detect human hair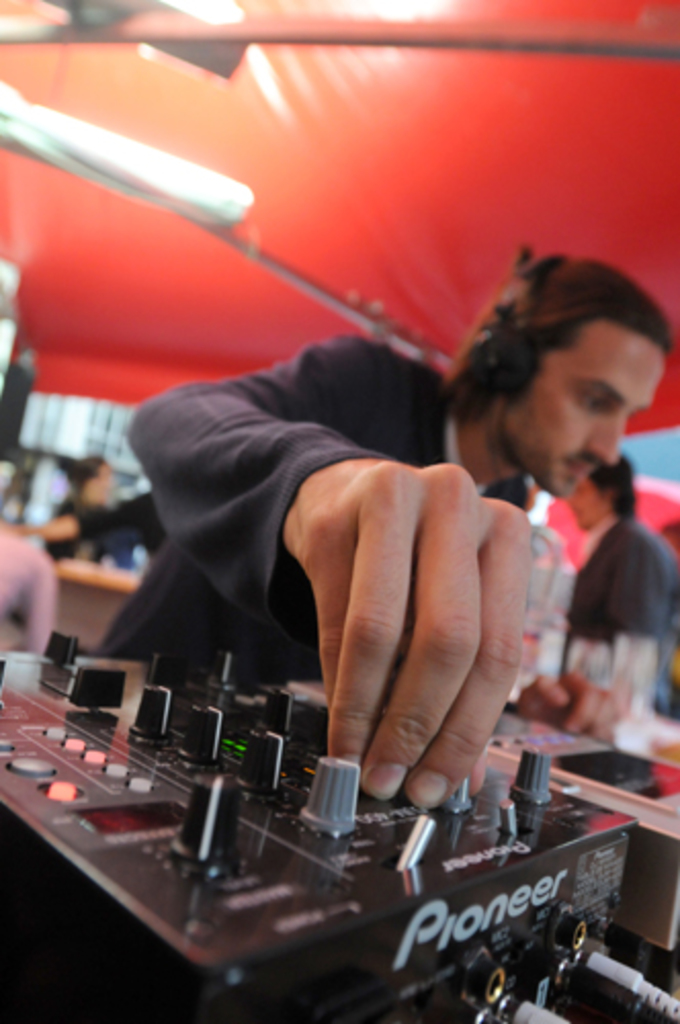
bbox(53, 457, 111, 518)
